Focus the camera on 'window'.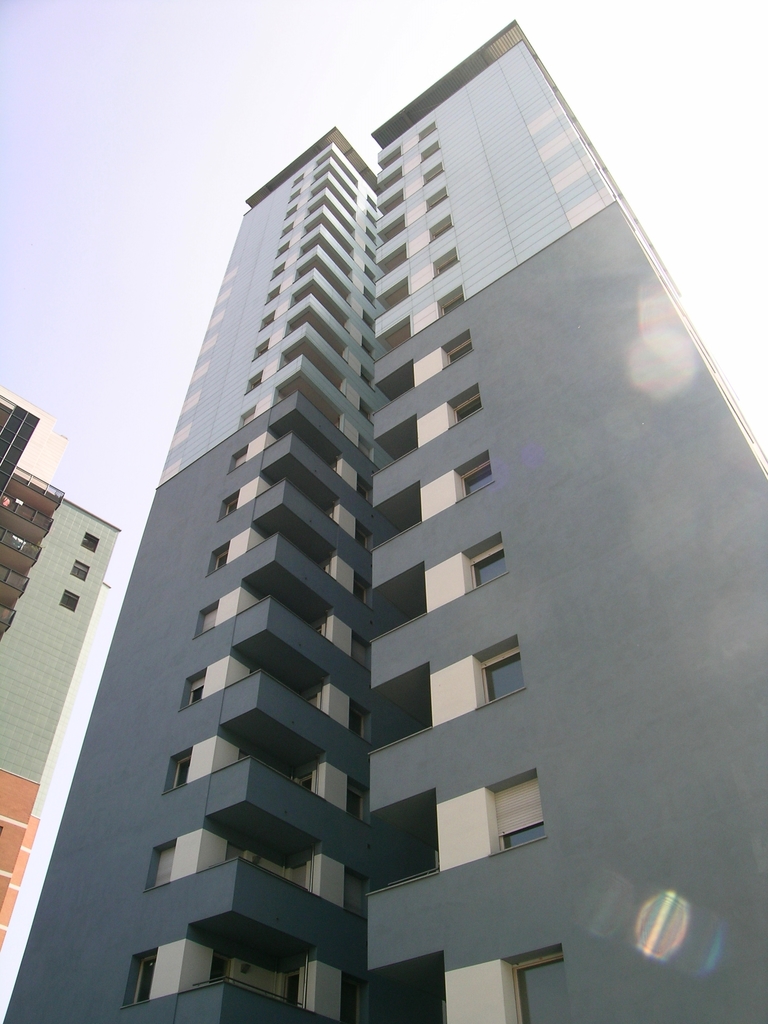
Focus region: <region>360, 319, 376, 332</region>.
